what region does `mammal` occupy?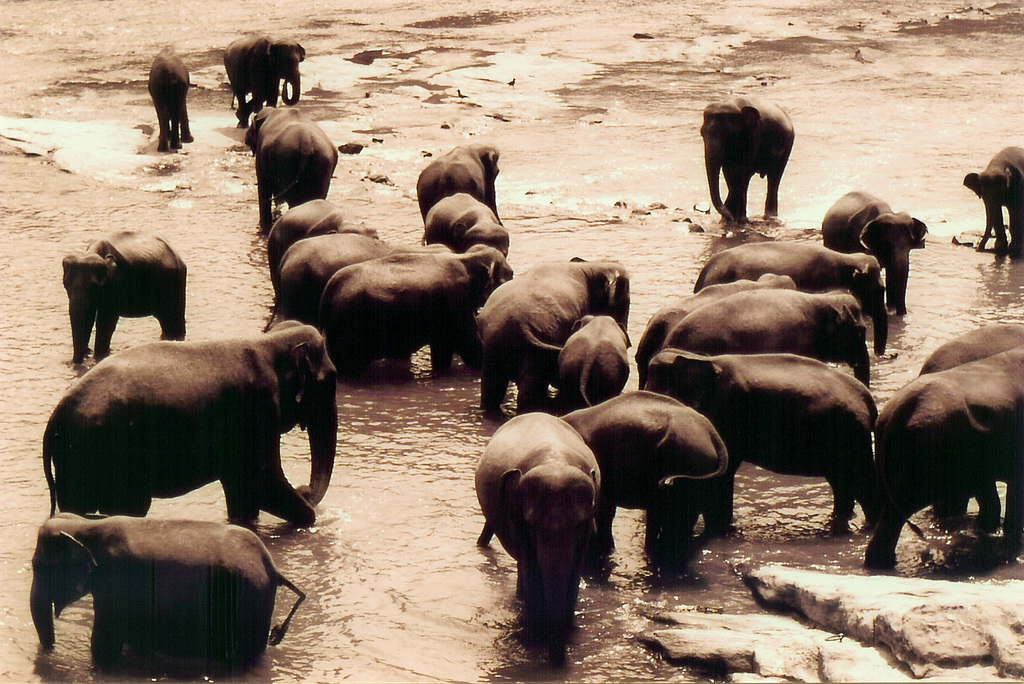
box(422, 195, 510, 258).
